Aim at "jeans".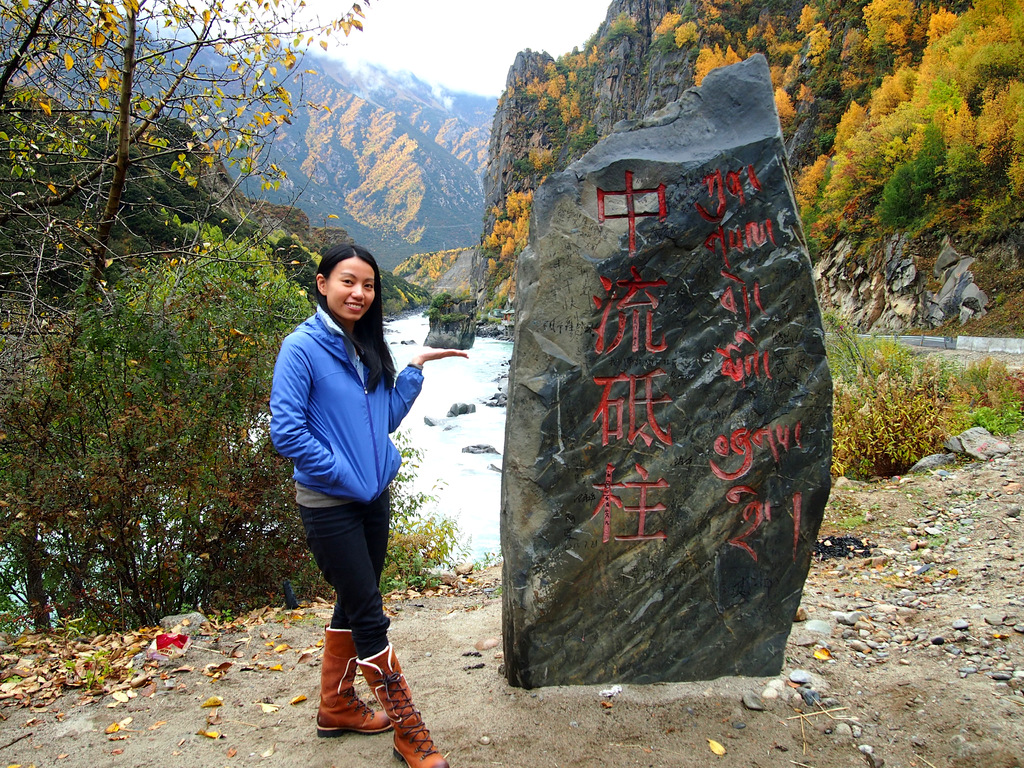
Aimed at (294, 478, 399, 659).
